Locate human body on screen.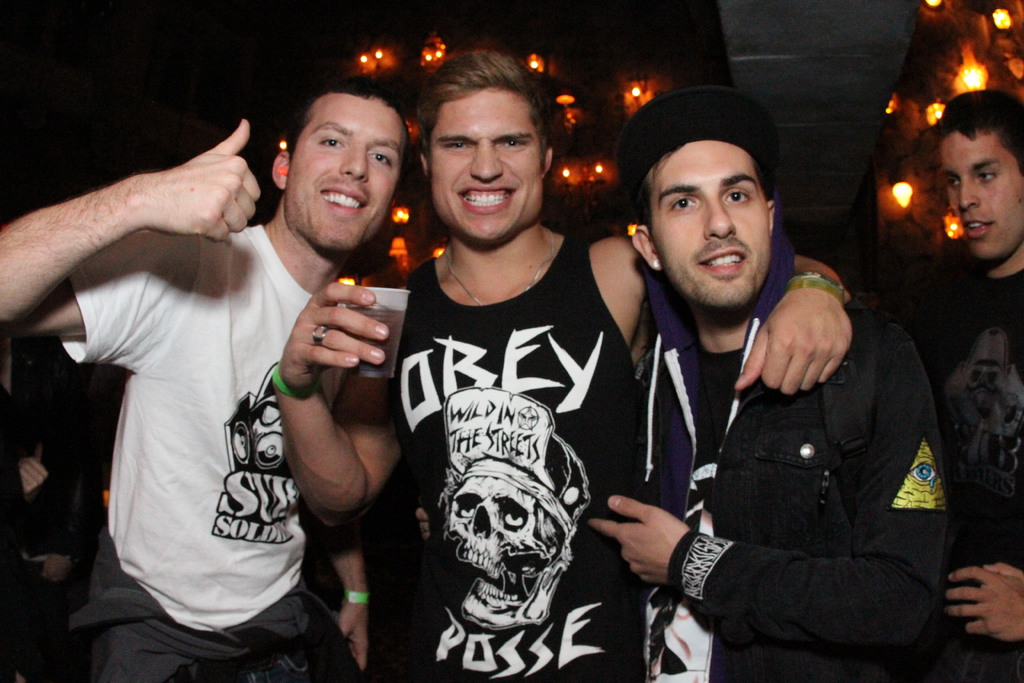
On screen at <box>913,268,1023,682</box>.
